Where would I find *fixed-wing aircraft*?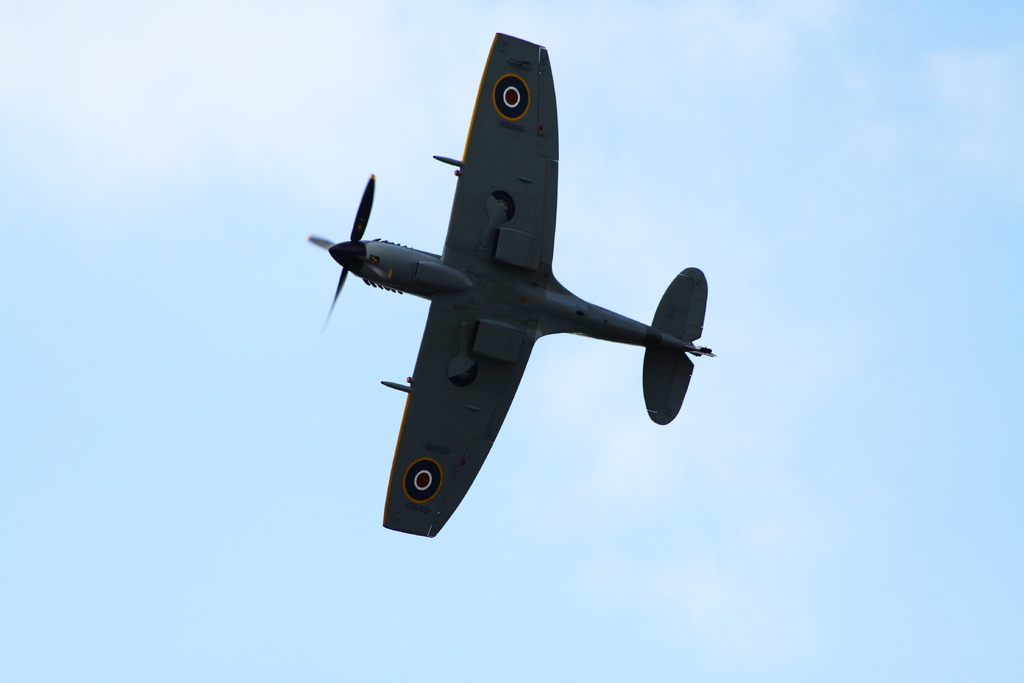
At region(303, 29, 717, 539).
